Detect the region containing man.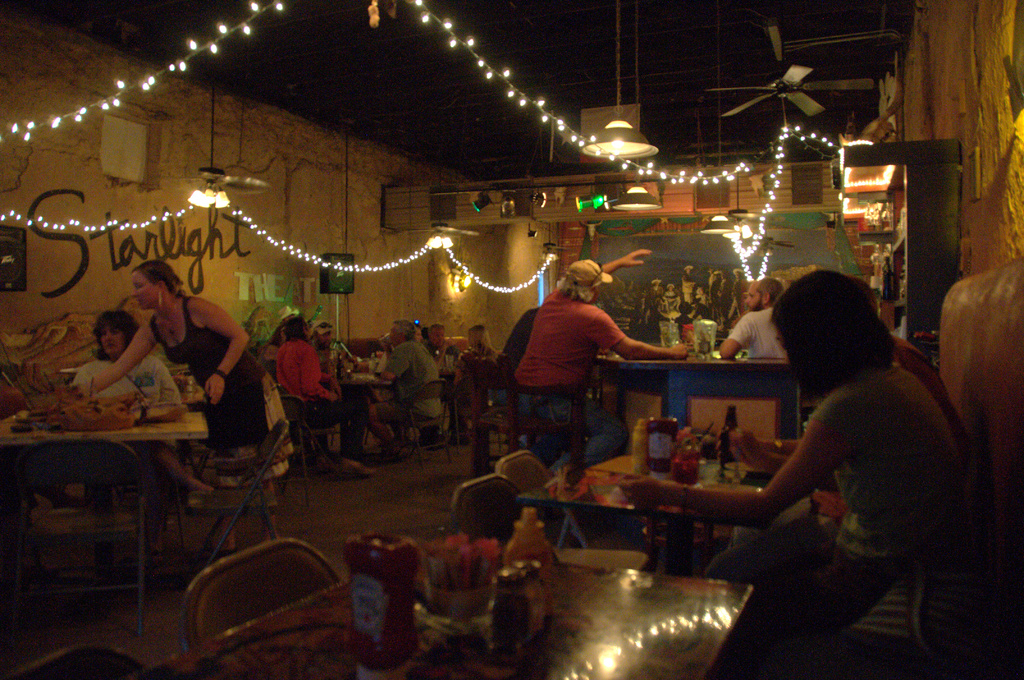
[374,318,441,460].
